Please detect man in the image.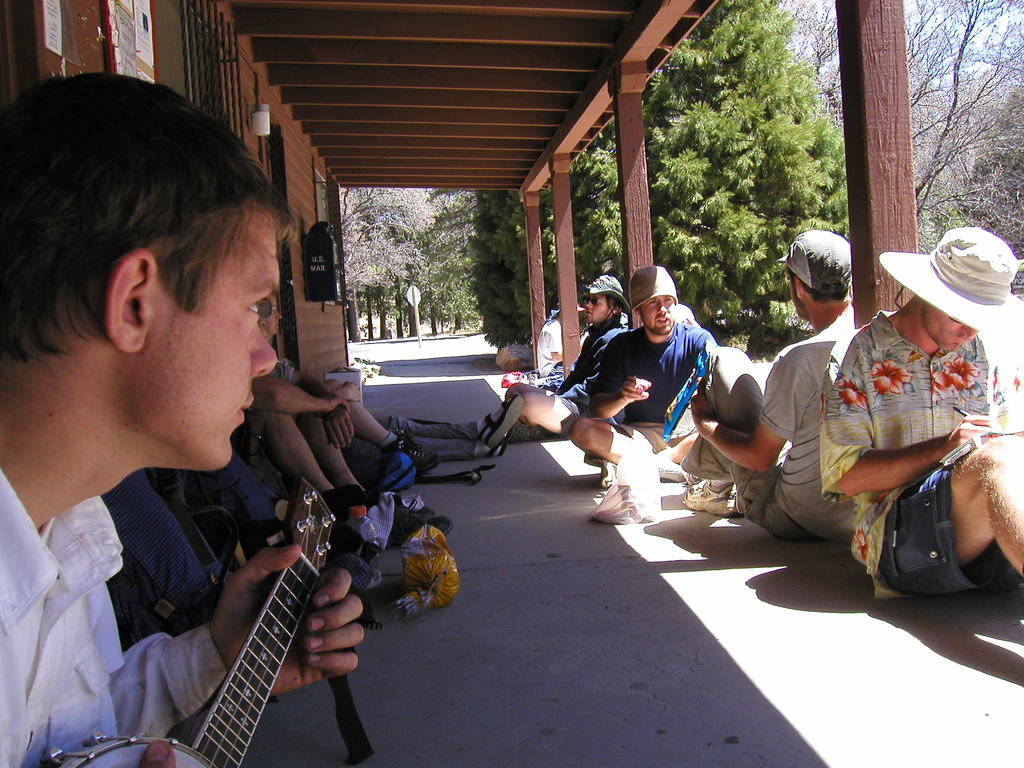
box=[508, 276, 632, 442].
